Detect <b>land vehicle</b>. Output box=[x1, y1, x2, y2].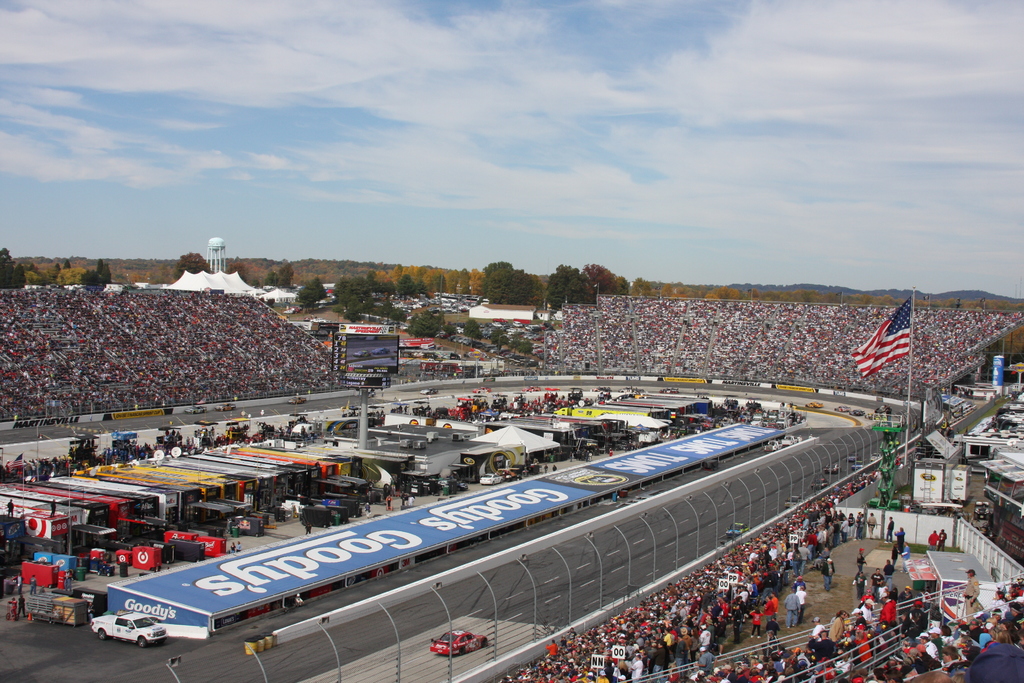
box=[616, 384, 638, 395].
